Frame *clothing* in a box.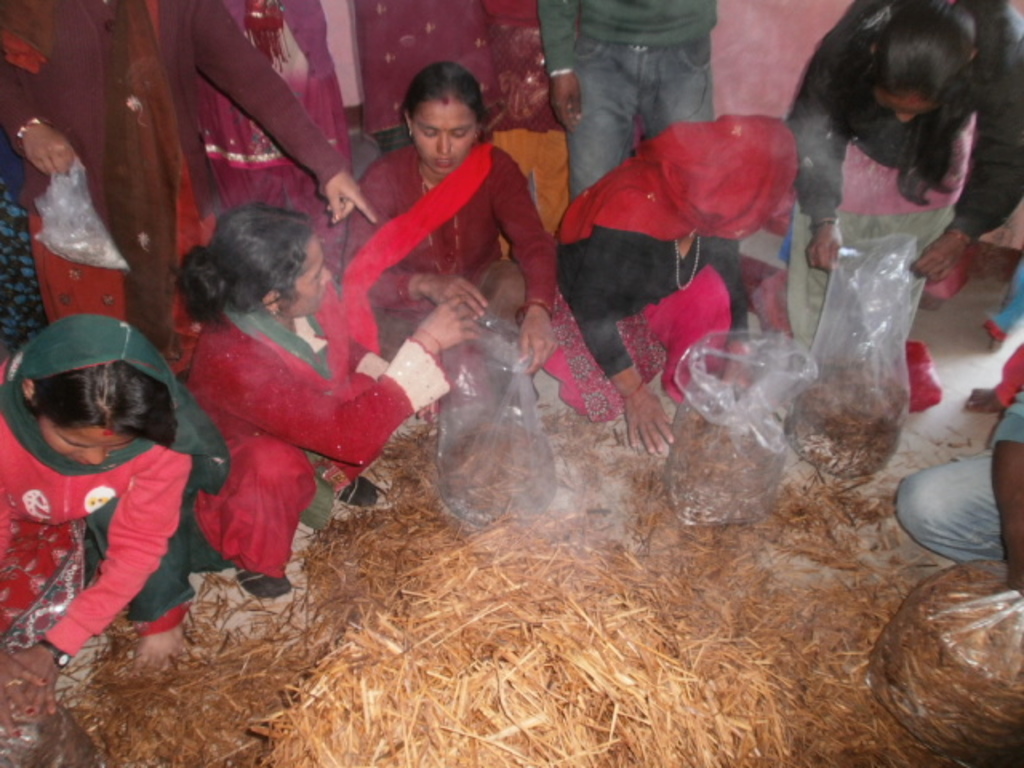
[x1=349, y1=0, x2=555, y2=150].
